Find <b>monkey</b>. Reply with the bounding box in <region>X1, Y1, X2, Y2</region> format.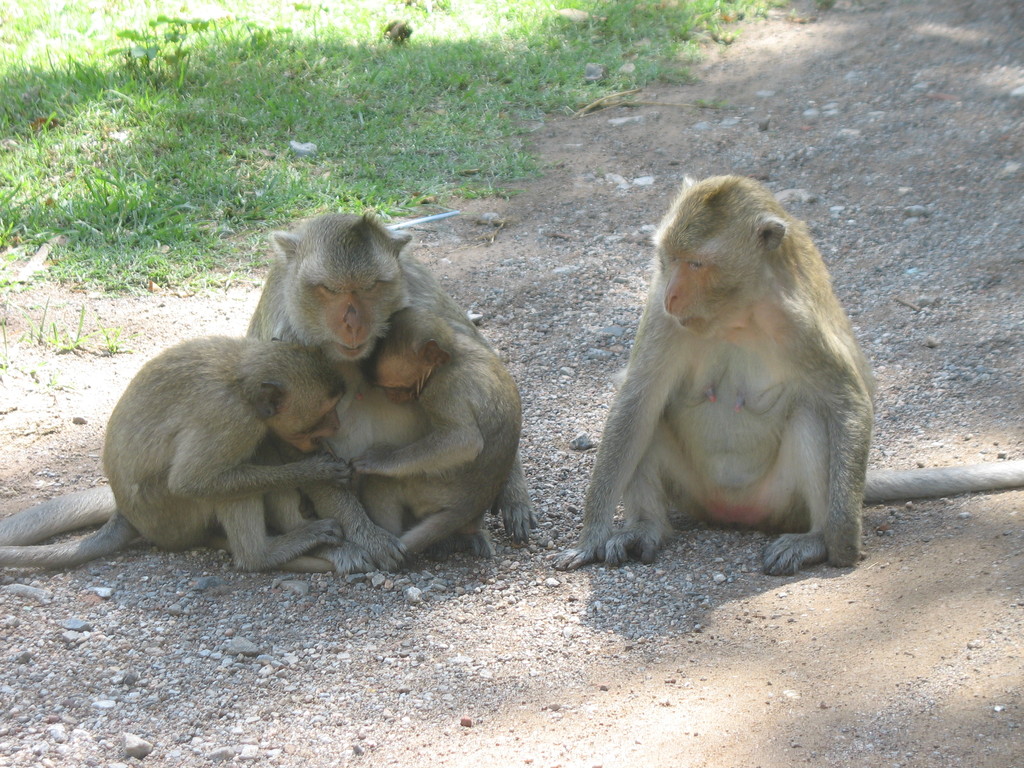
<region>554, 177, 1023, 570</region>.
